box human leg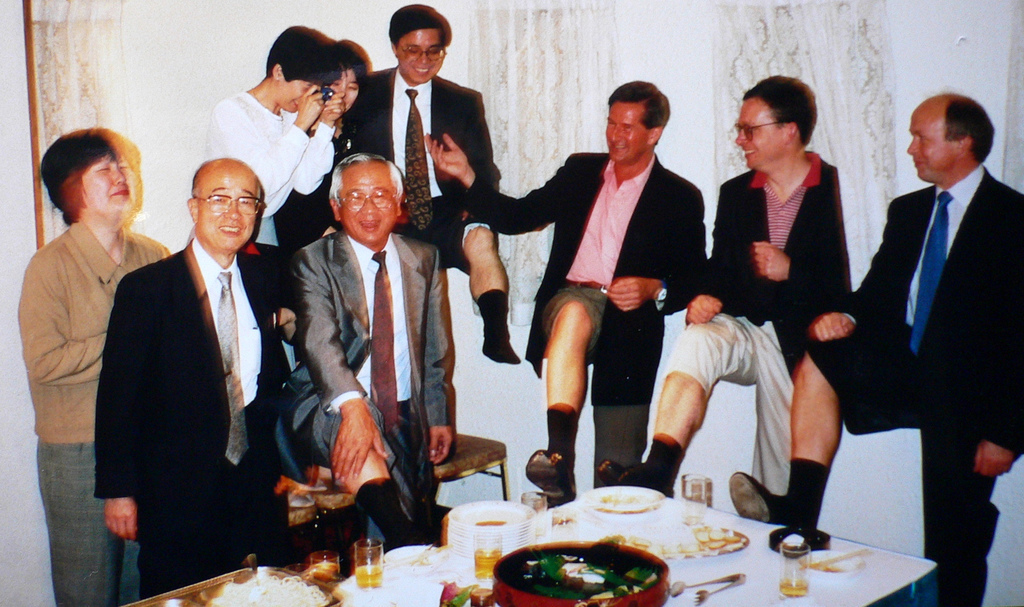
[381,400,442,530]
